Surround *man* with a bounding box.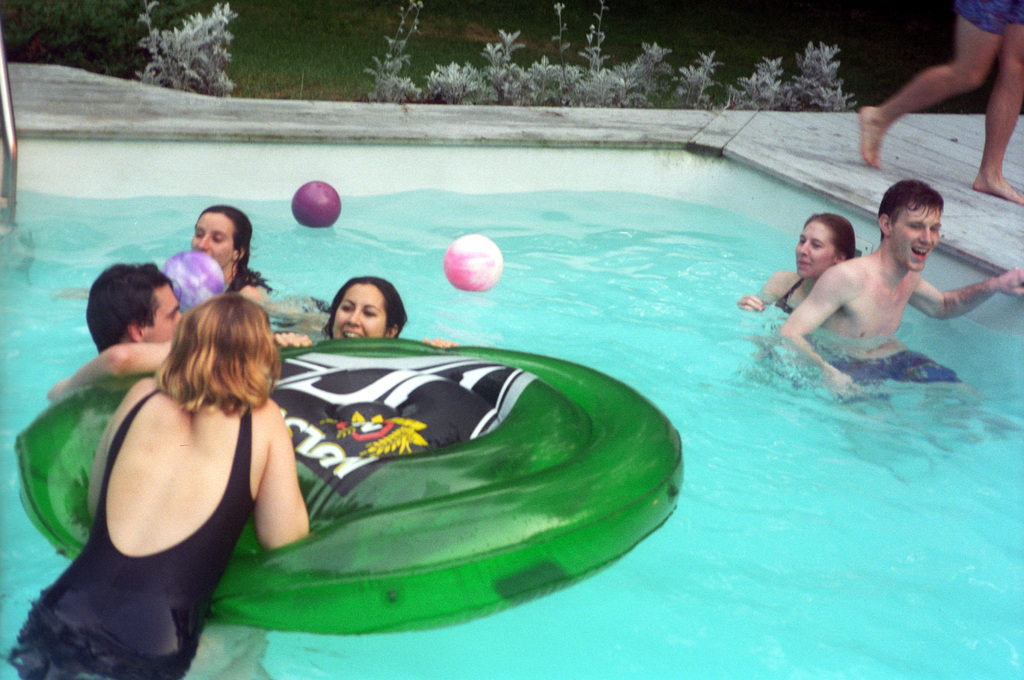
x1=42 y1=267 x2=269 y2=407.
